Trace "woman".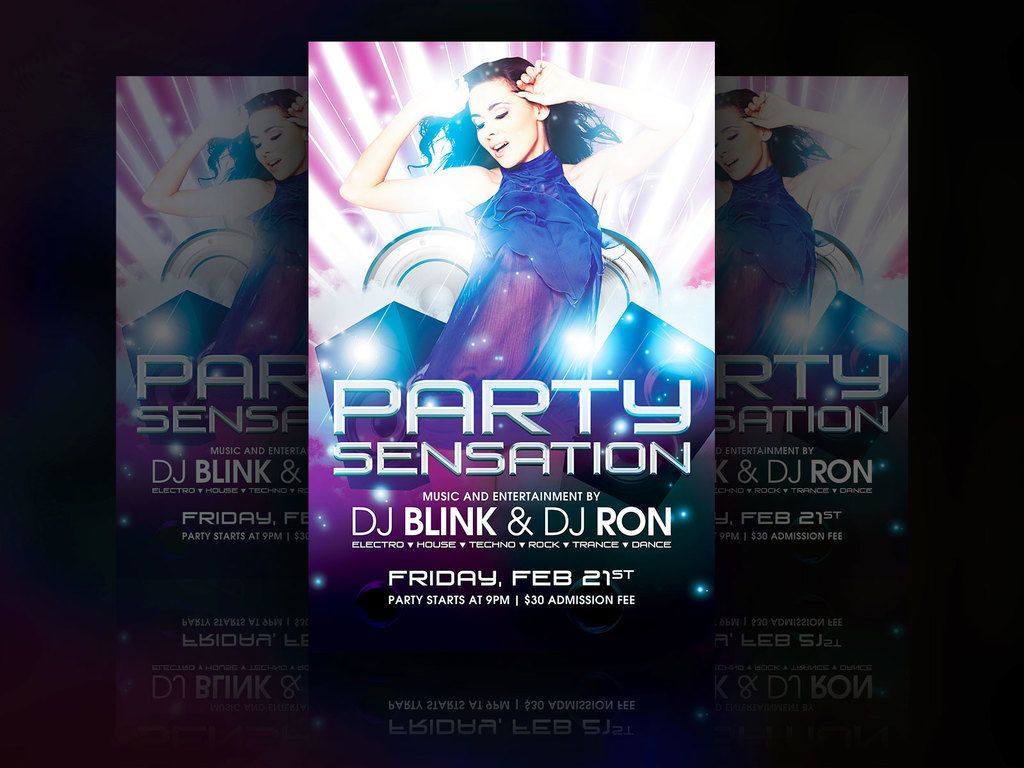
Traced to (left=358, top=58, right=672, bottom=403).
